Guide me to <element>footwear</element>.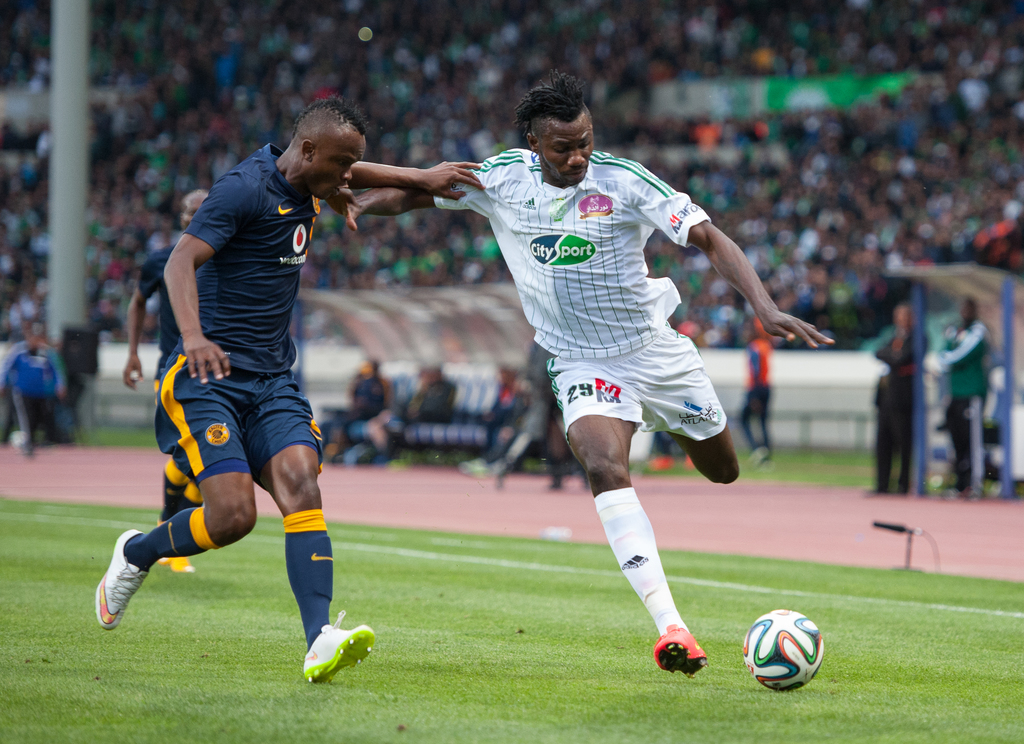
Guidance: (935, 476, 959, 489).
